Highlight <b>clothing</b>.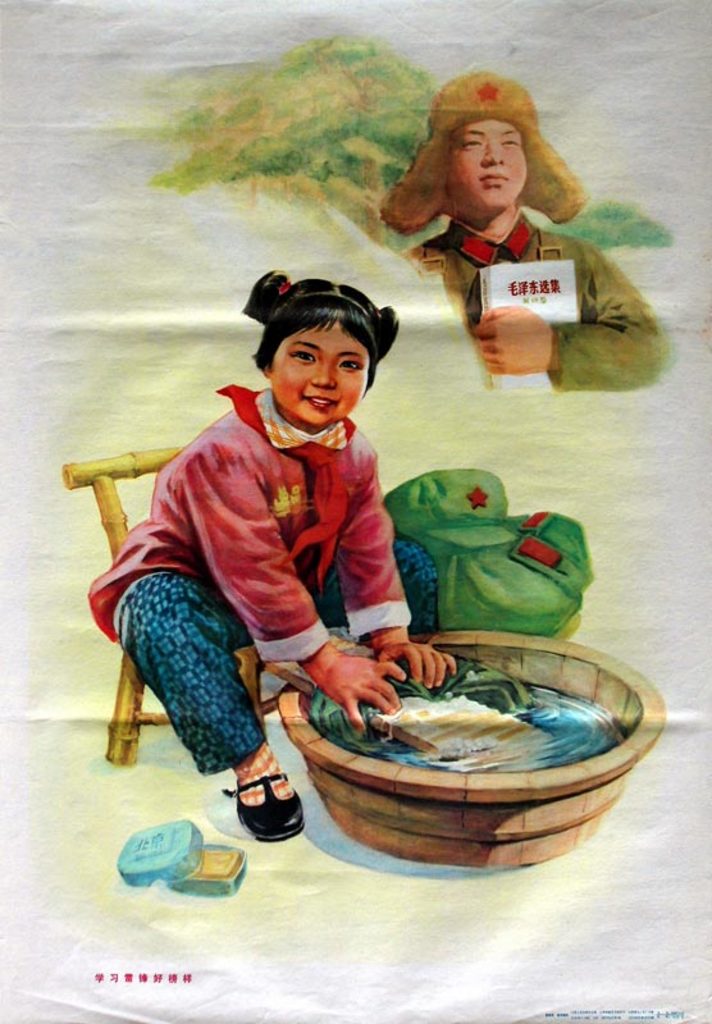
Highlighted region: select_region(407, 209, 677, 394).
